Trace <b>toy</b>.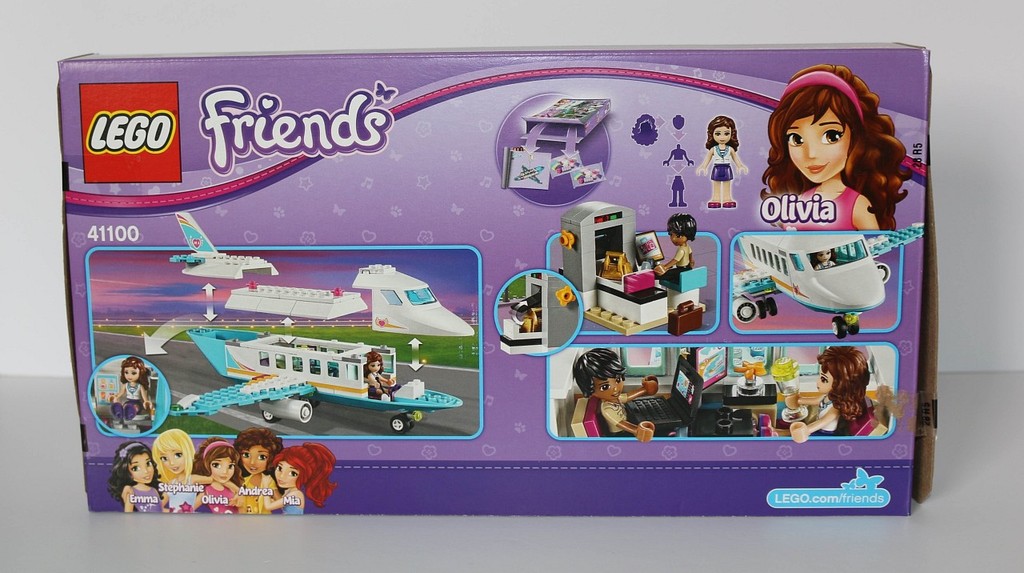
Traced to left=578, top=164, right=602, bottom=186.
